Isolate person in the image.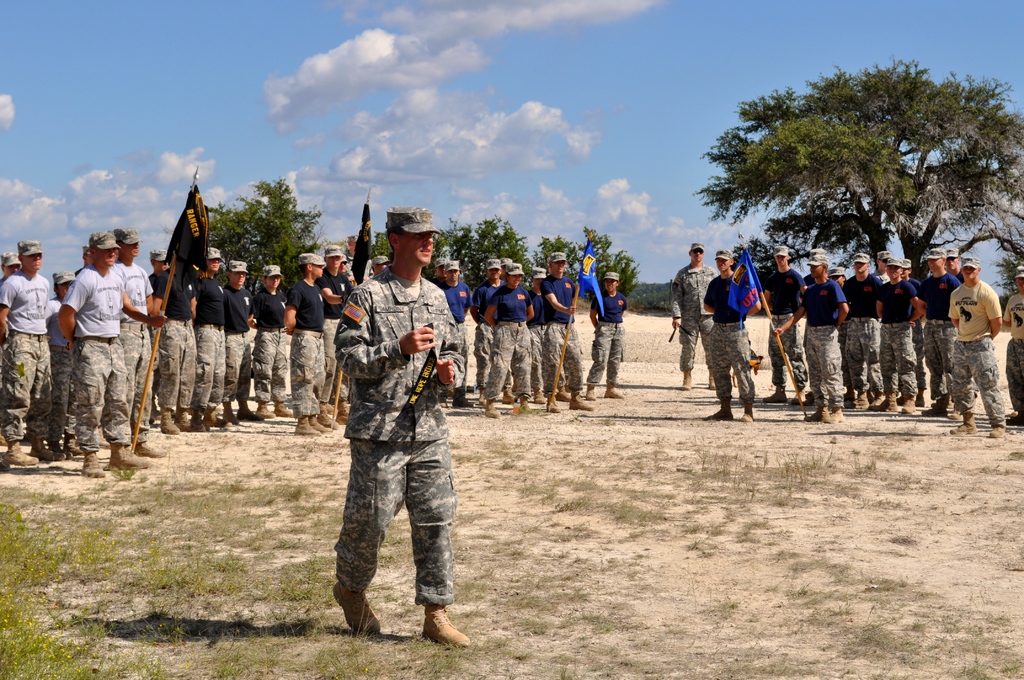
Isolated region: <region>756, 255, 801, 403</region>.
